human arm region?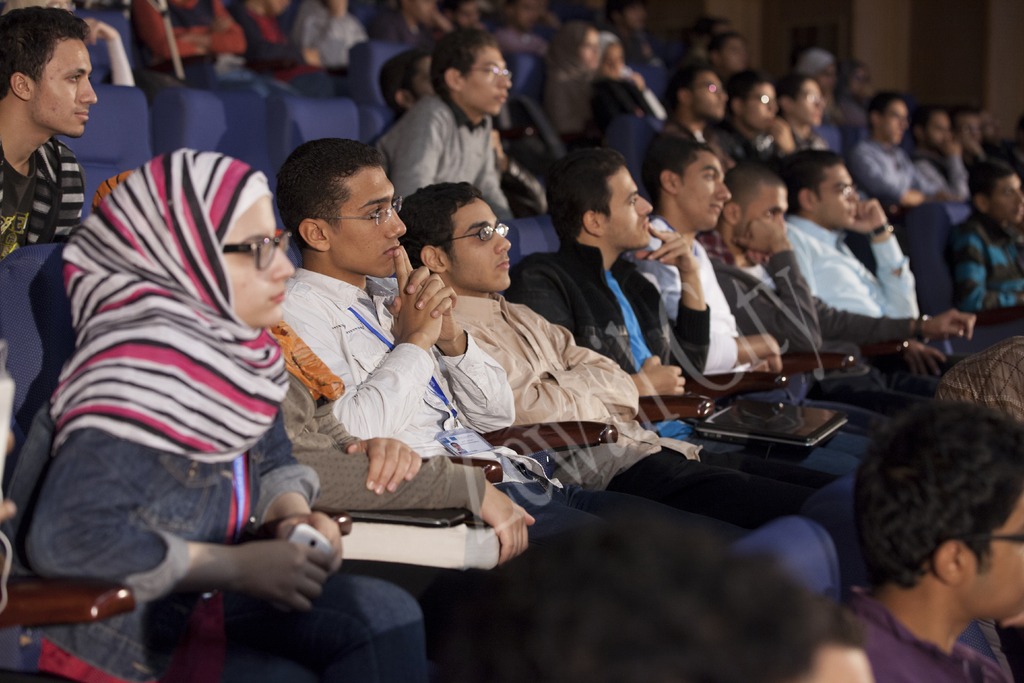
(592, 67, 652, 121)
